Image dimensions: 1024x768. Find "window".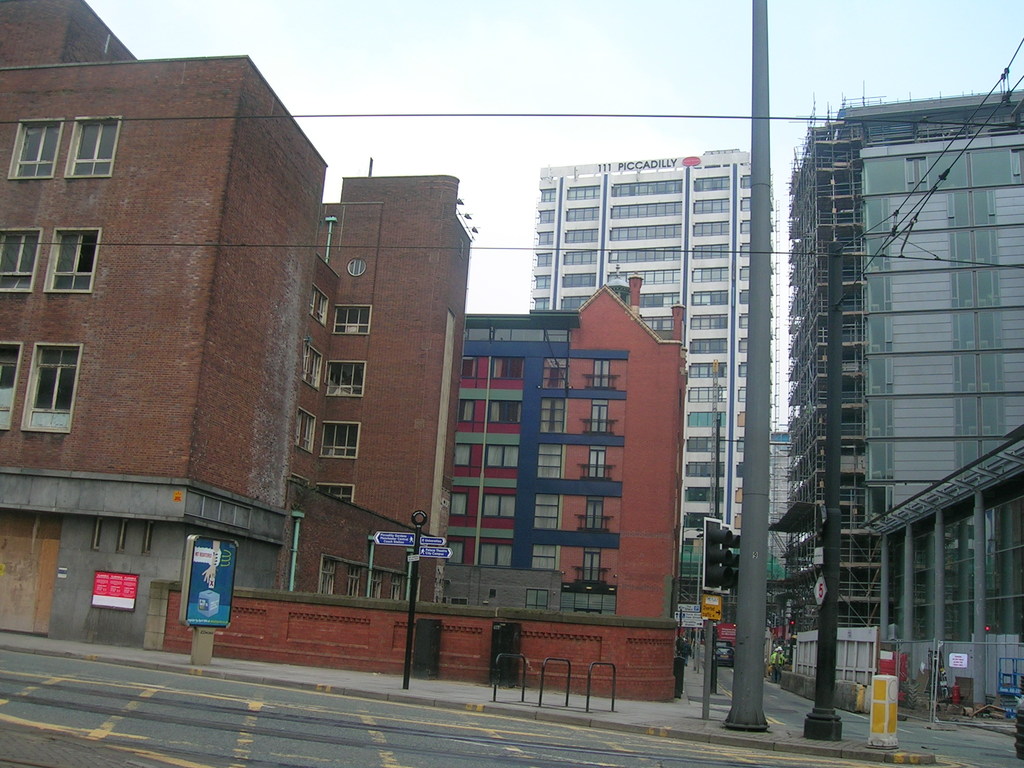
bbox(338, 305, 366, 334).
